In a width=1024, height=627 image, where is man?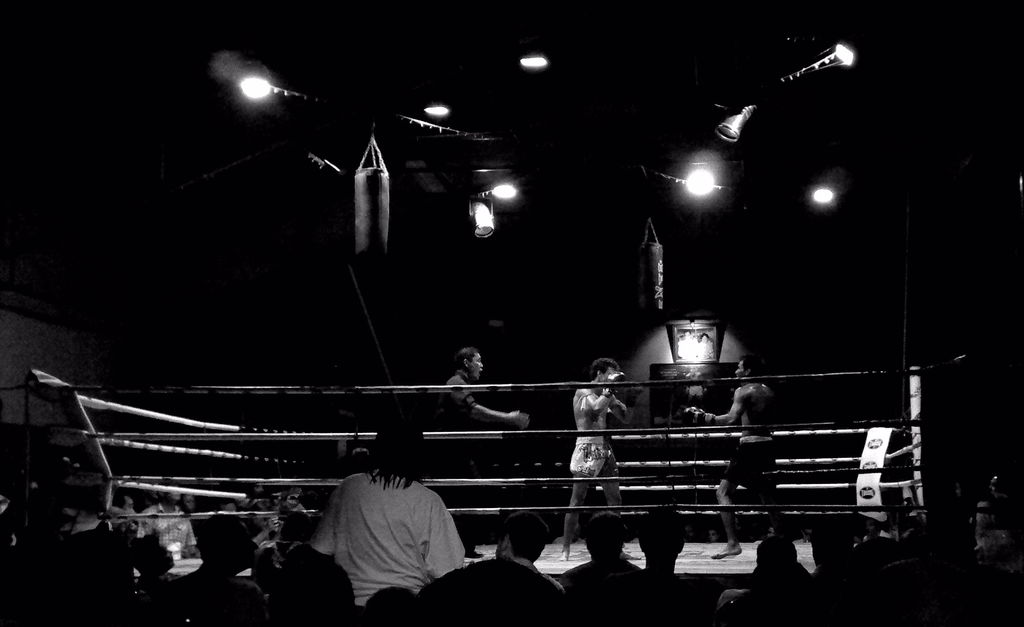
[x1=557, y1=356, x2=641, y2=564].
